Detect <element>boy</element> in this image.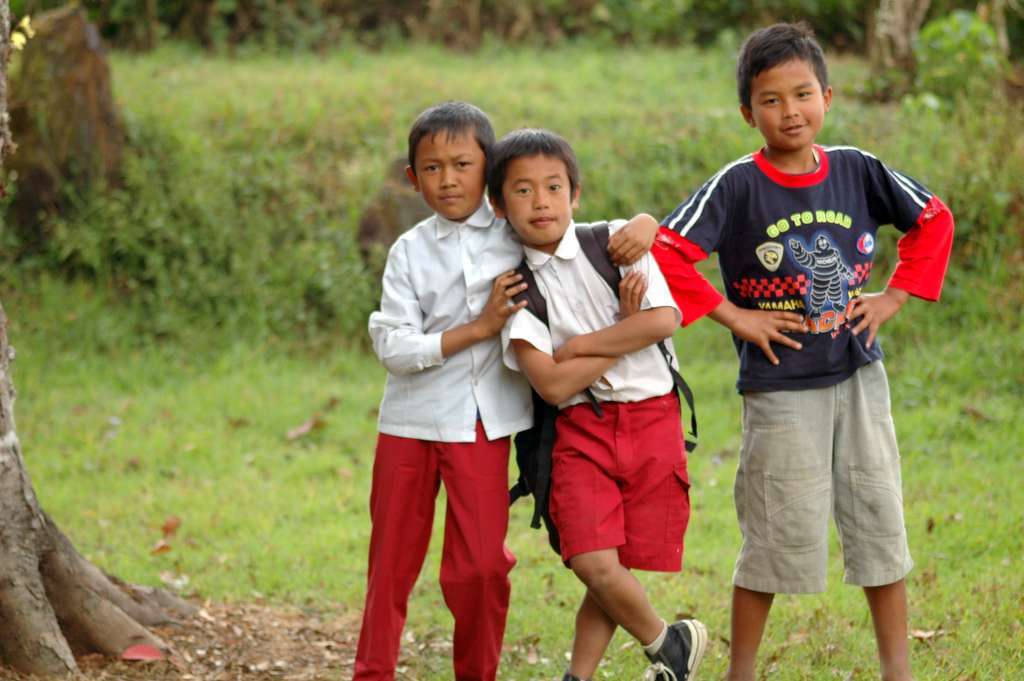
Detection: (x1=356, y1=101, x2=673, y2=680).
